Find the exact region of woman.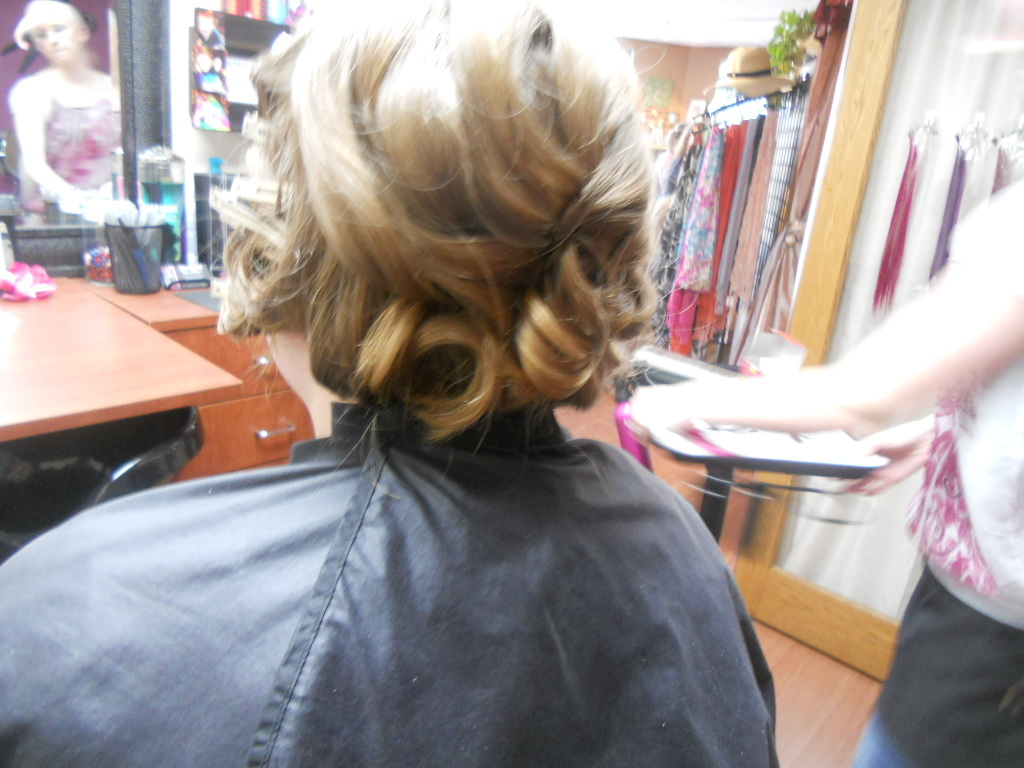
Exact region: 621, 187, 1023, 767.
